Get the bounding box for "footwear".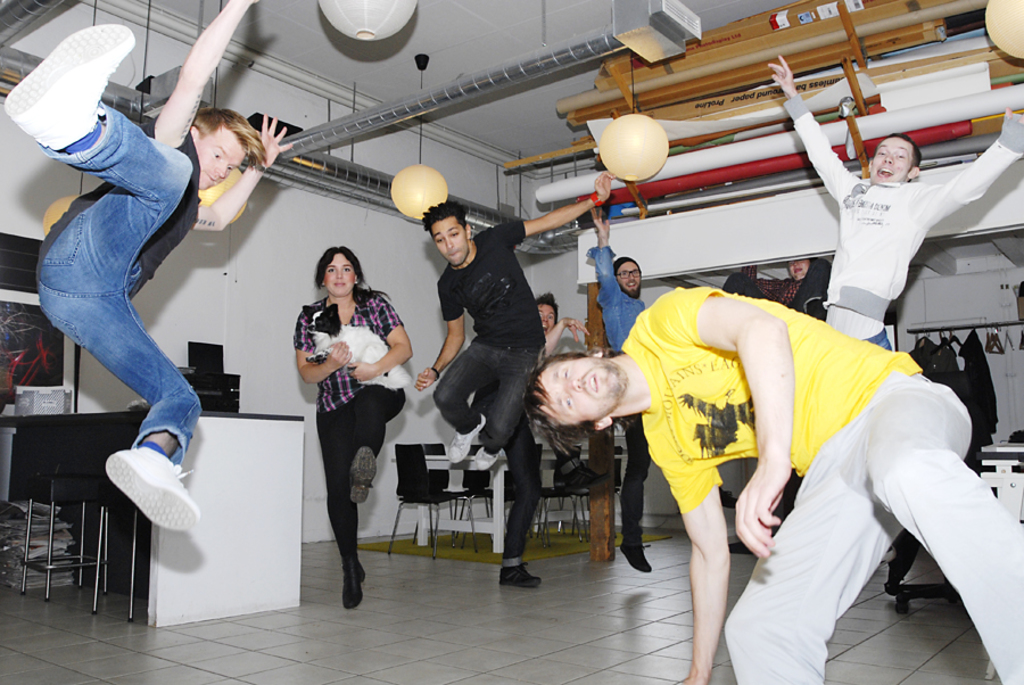
<region>551, 457, 609, 492</region>.
